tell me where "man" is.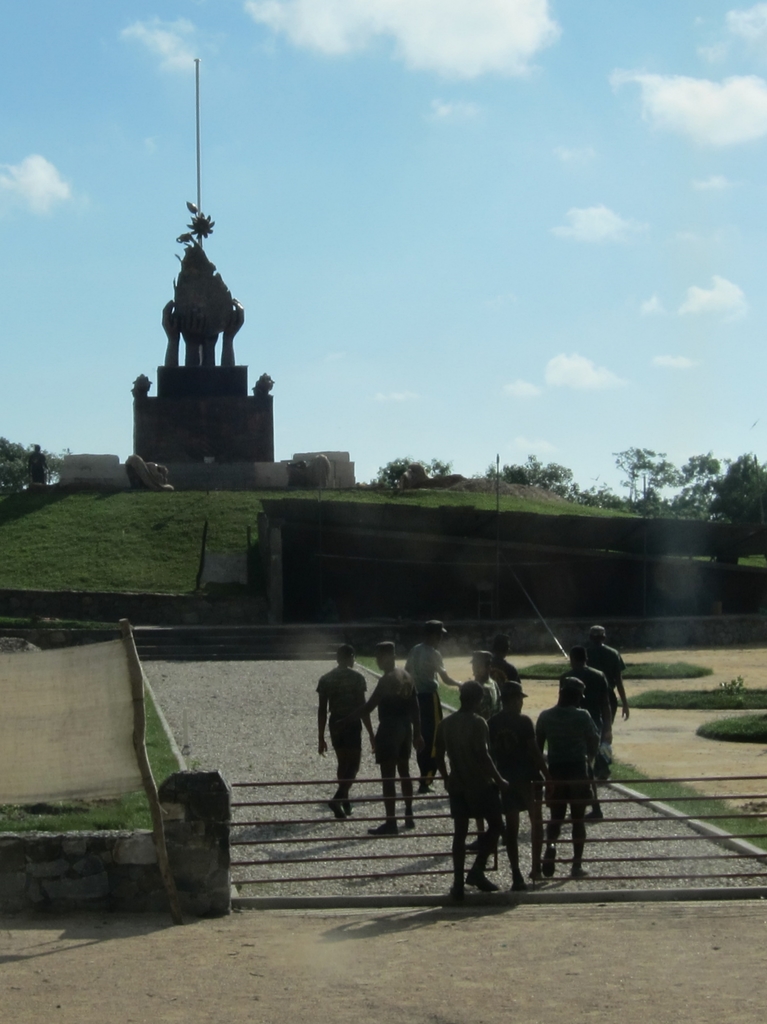
"man" is at bbox(570, 610, 631, 753).
